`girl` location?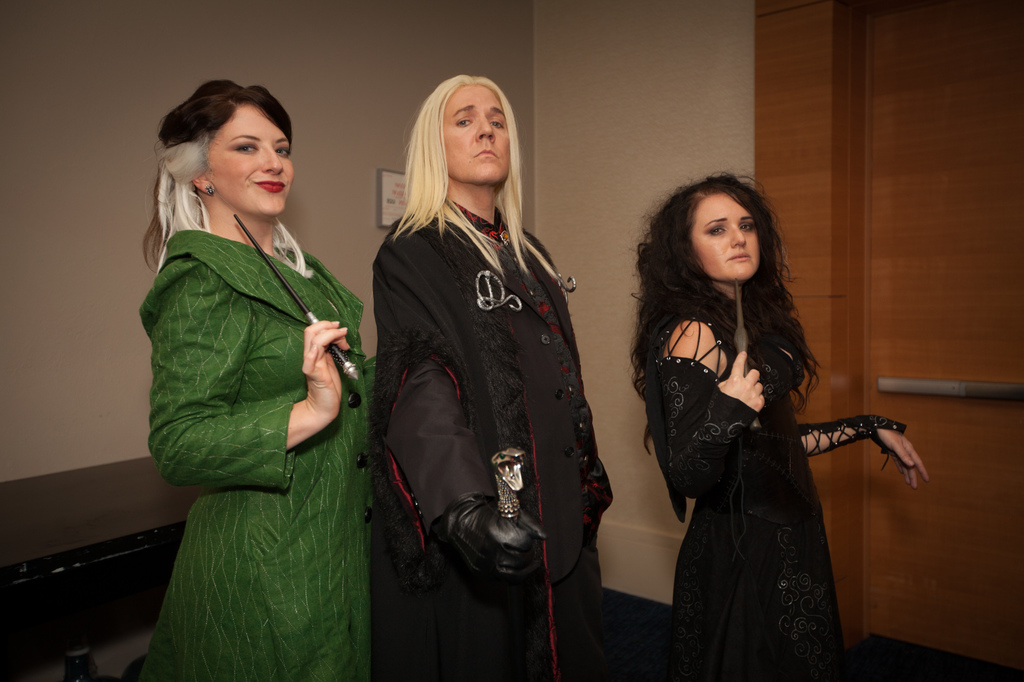
pyautogui.locateOnScreen(139, 76, 377, 681)
